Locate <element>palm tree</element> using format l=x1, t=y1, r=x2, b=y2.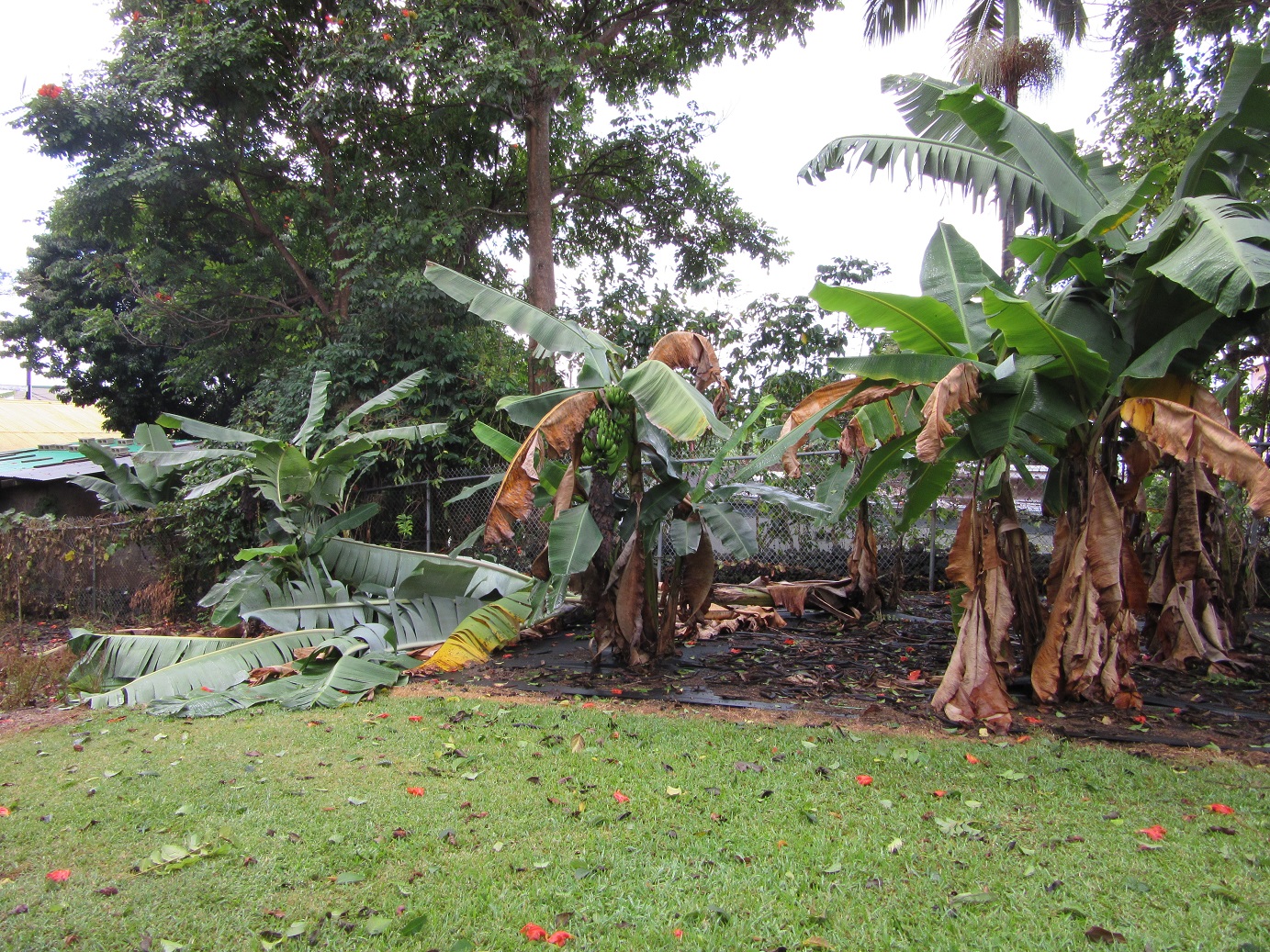
l=126, t=356, r=392, b=594.
